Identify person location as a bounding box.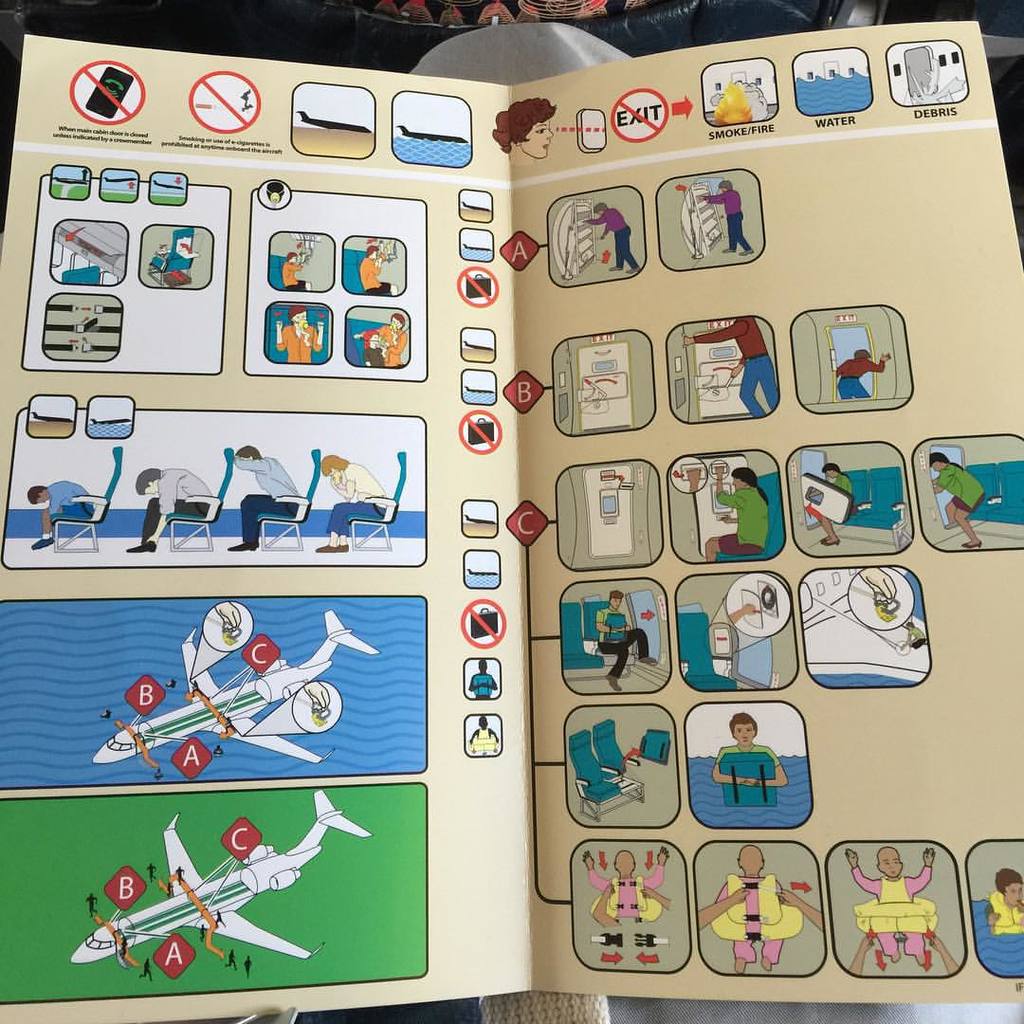
(831,346,894,399).
